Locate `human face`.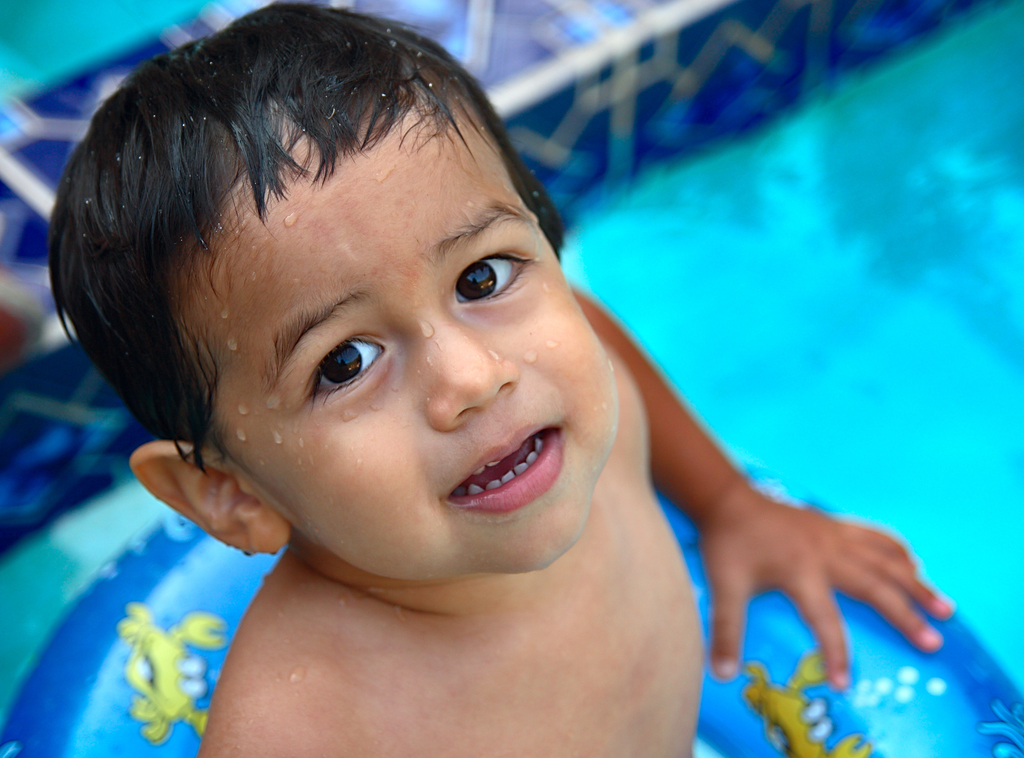
Bounding box: detection(205, 98, 621, 580).
